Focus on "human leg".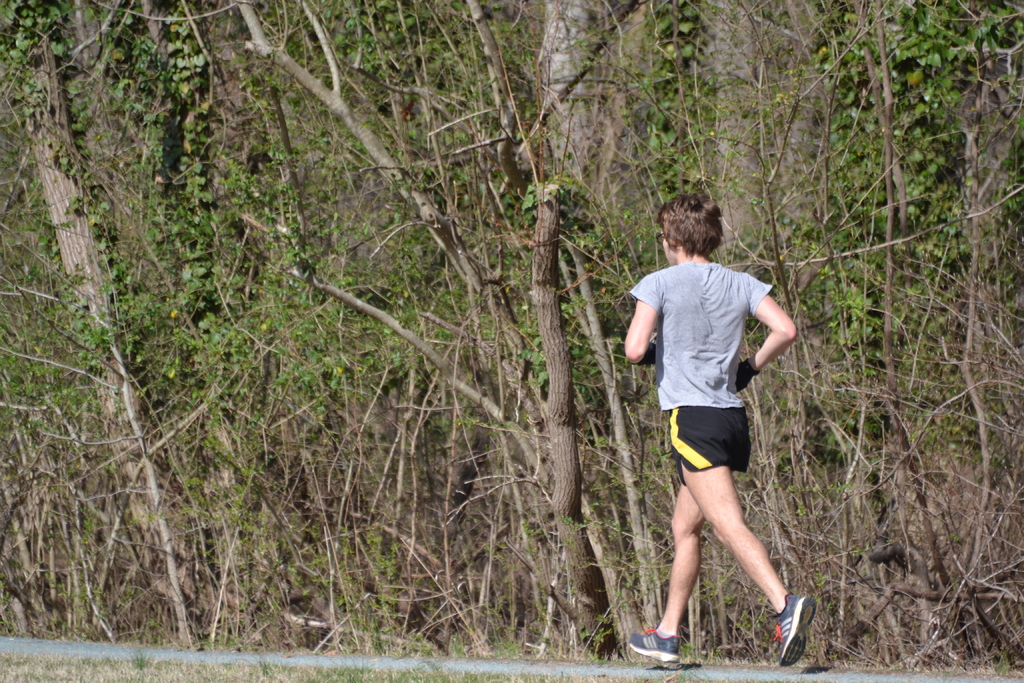
Focused at 626,466,701,661.
